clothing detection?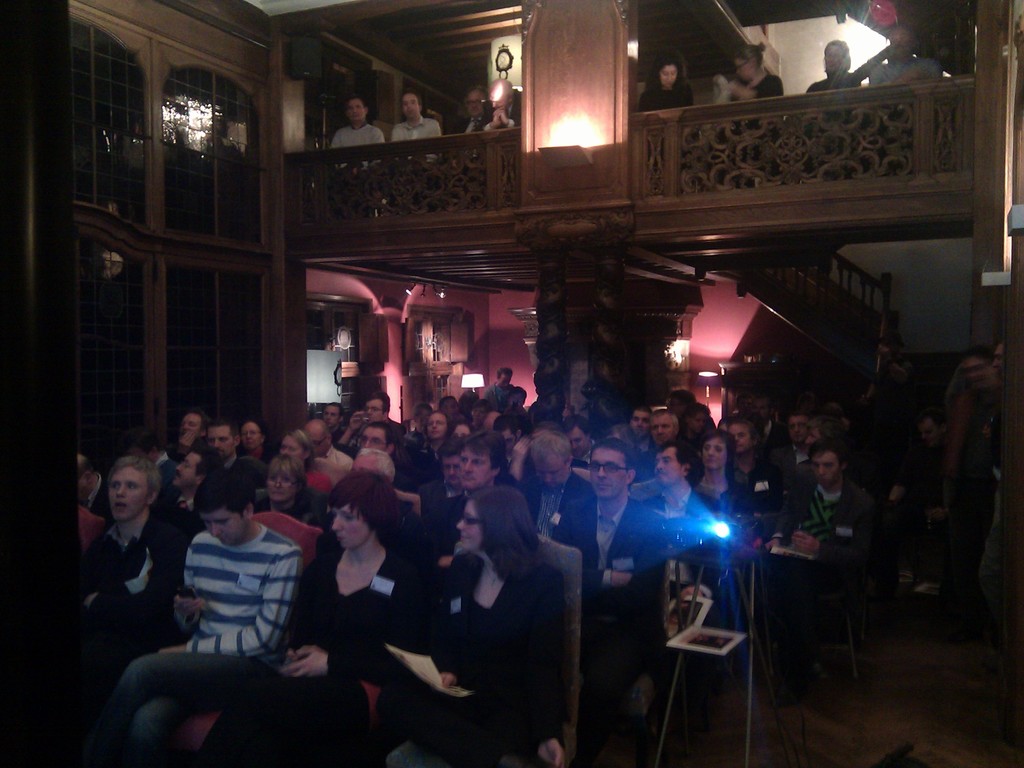
rect(520, 468, 600, 618)
